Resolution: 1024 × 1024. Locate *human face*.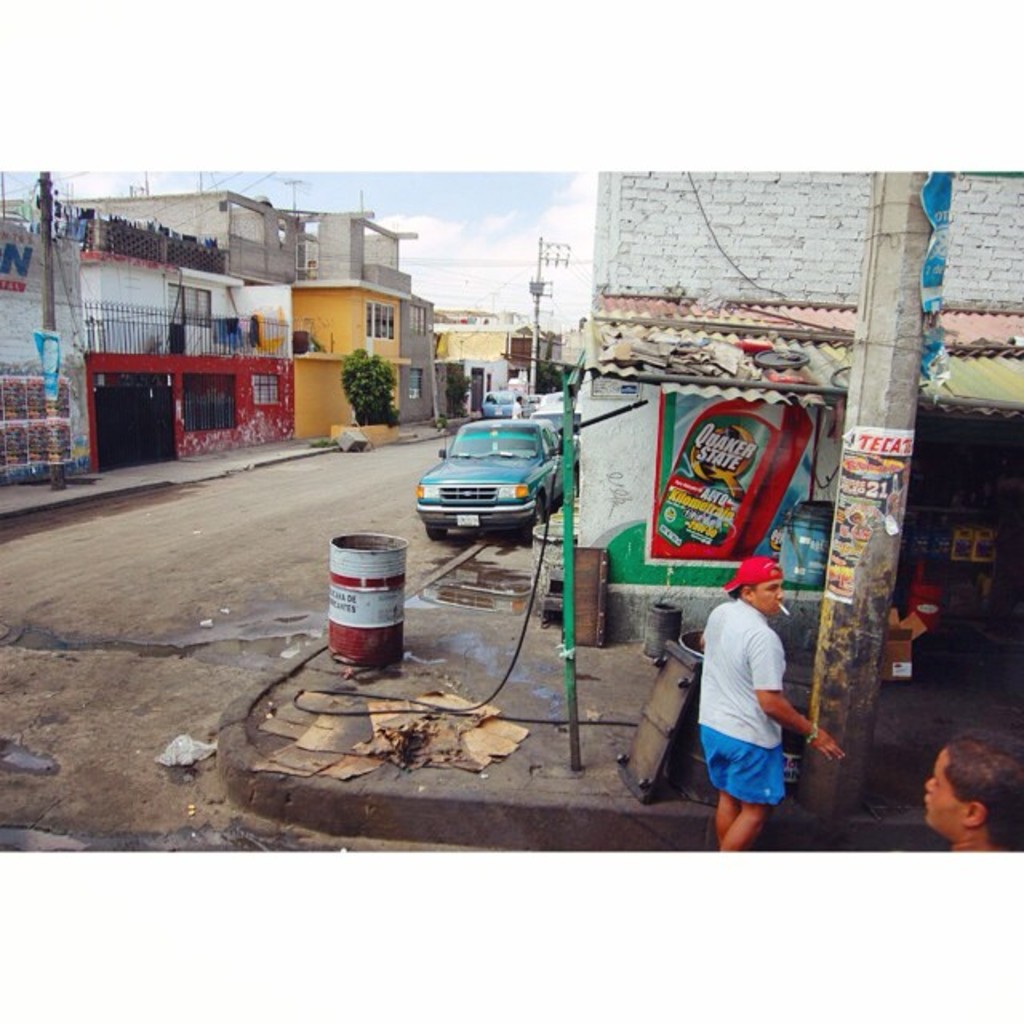
[left=923, top=750, right=968, bottom=826].
